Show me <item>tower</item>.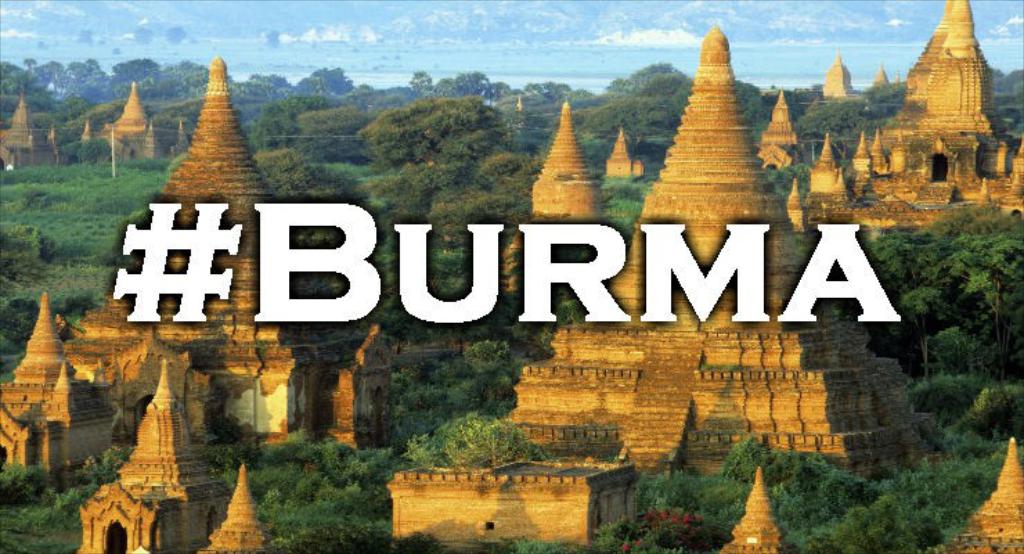
<item>tower</item> is here: [x1=617, y1=21, x2=792, y2=325].
